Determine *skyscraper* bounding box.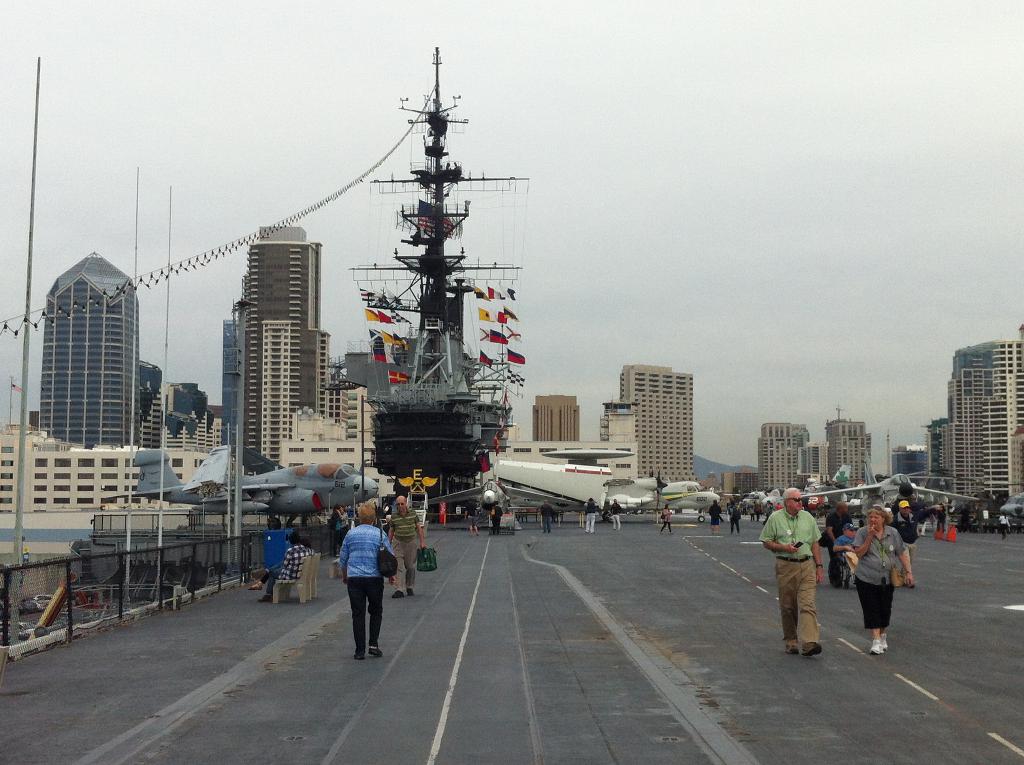
Determined: [left=525, top=387, right=578, bottom=451].
